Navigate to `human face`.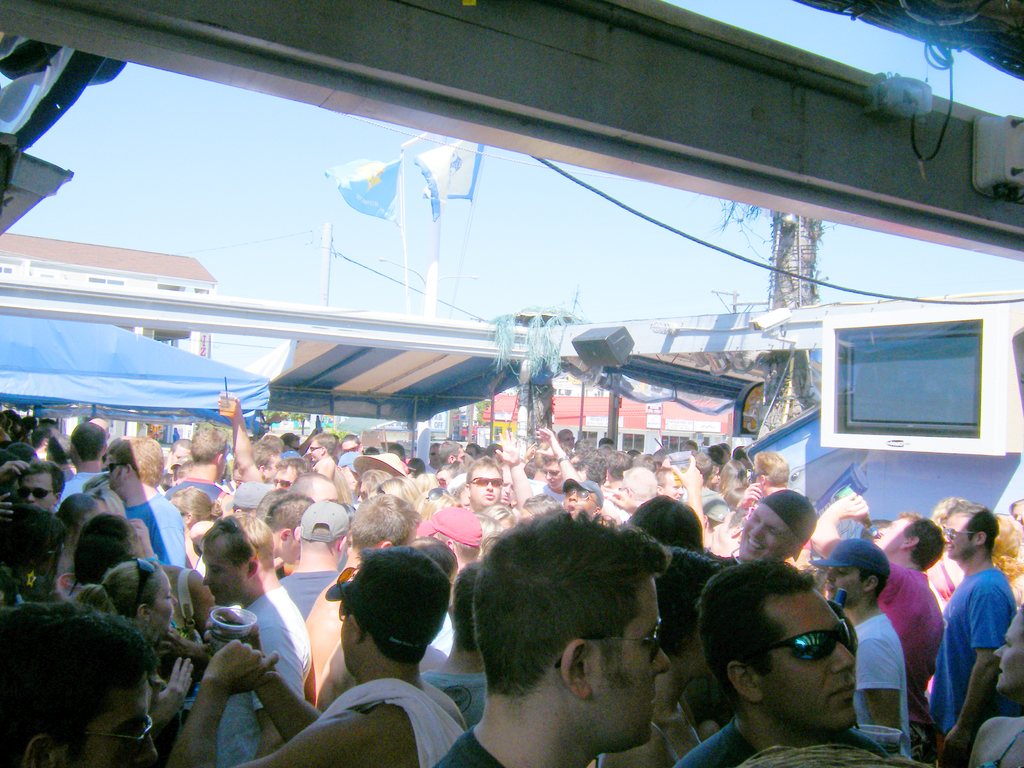
Navigation target: box(108, 456, 126, 495).
